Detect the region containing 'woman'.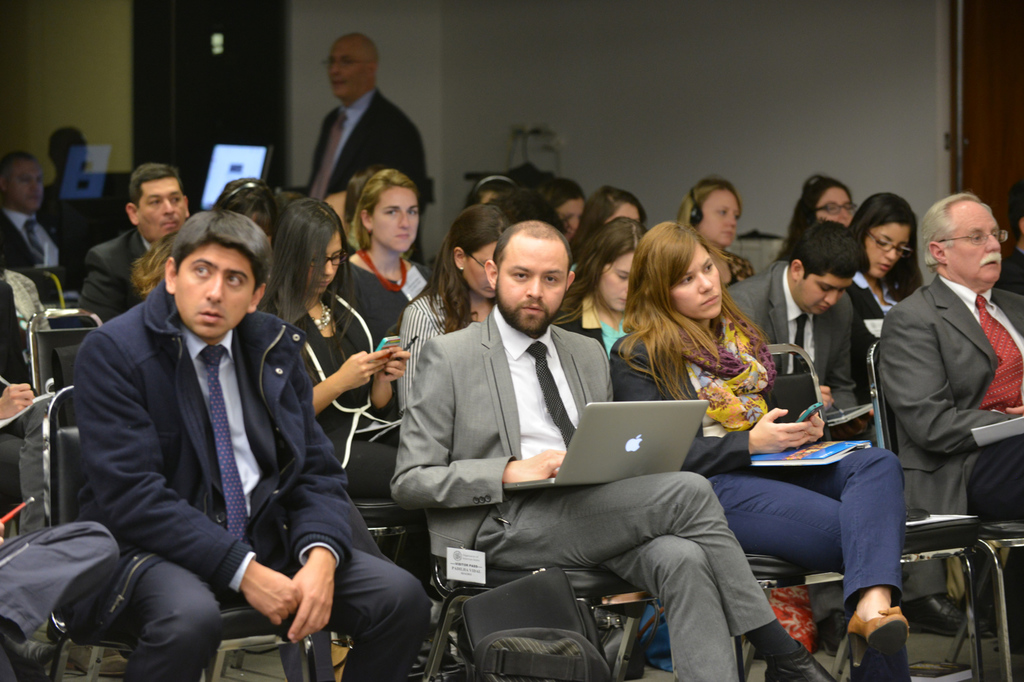
[x1=466, y1=173, x2=517, y2=205].
